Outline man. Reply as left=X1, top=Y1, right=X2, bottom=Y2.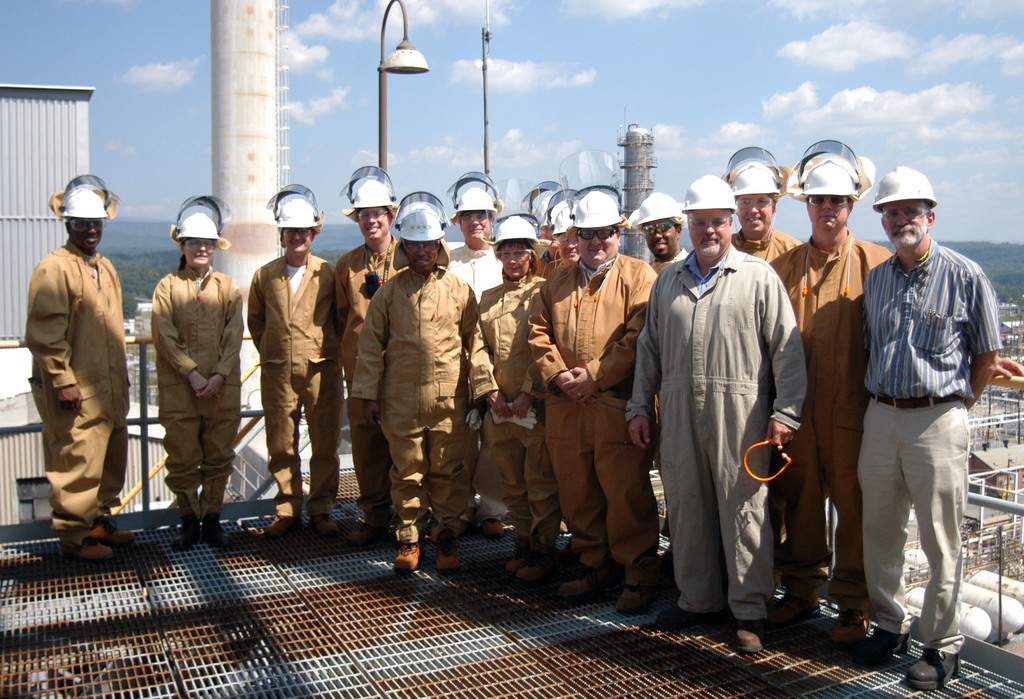
left=765, top=132, right=893, bottom=642.
